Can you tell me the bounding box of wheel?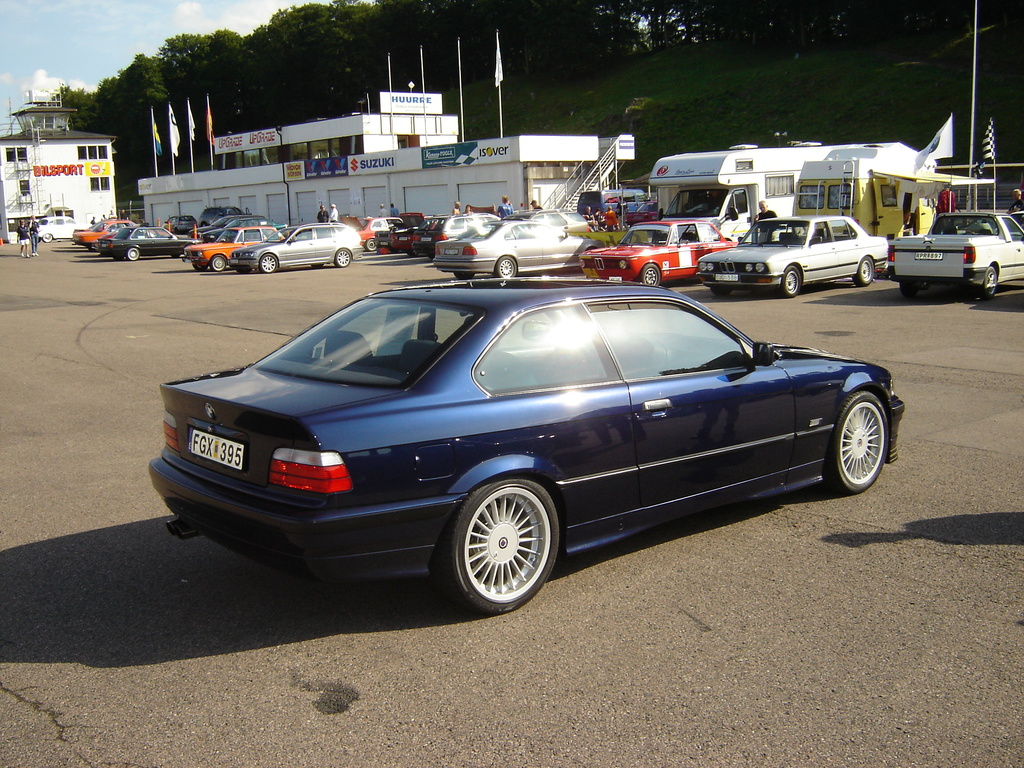
Rect(255, 252, 279, 272).
